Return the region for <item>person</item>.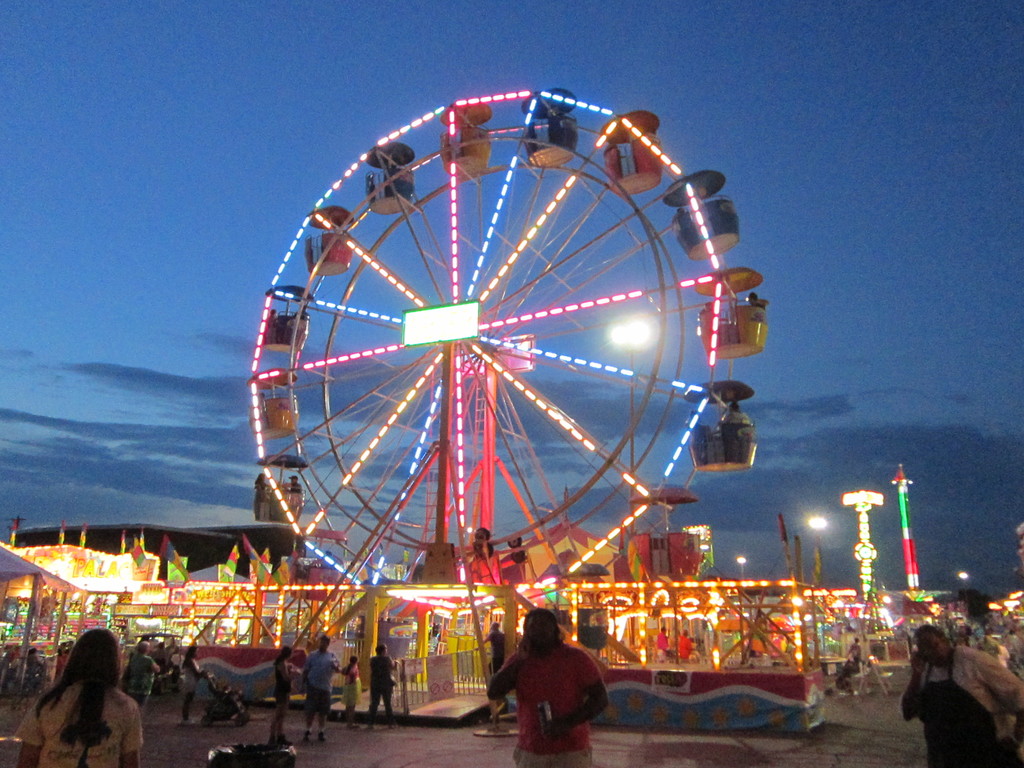
left=285, top=472, right=300, bottom=496.
